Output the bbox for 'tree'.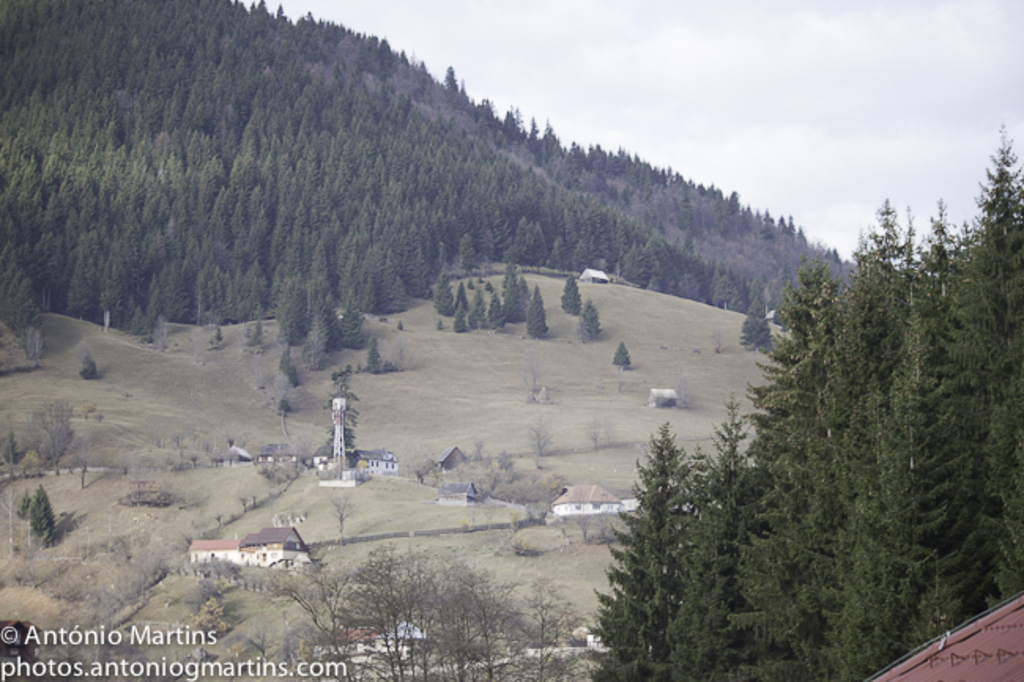
bbox=(329, 380, 362, 466).
